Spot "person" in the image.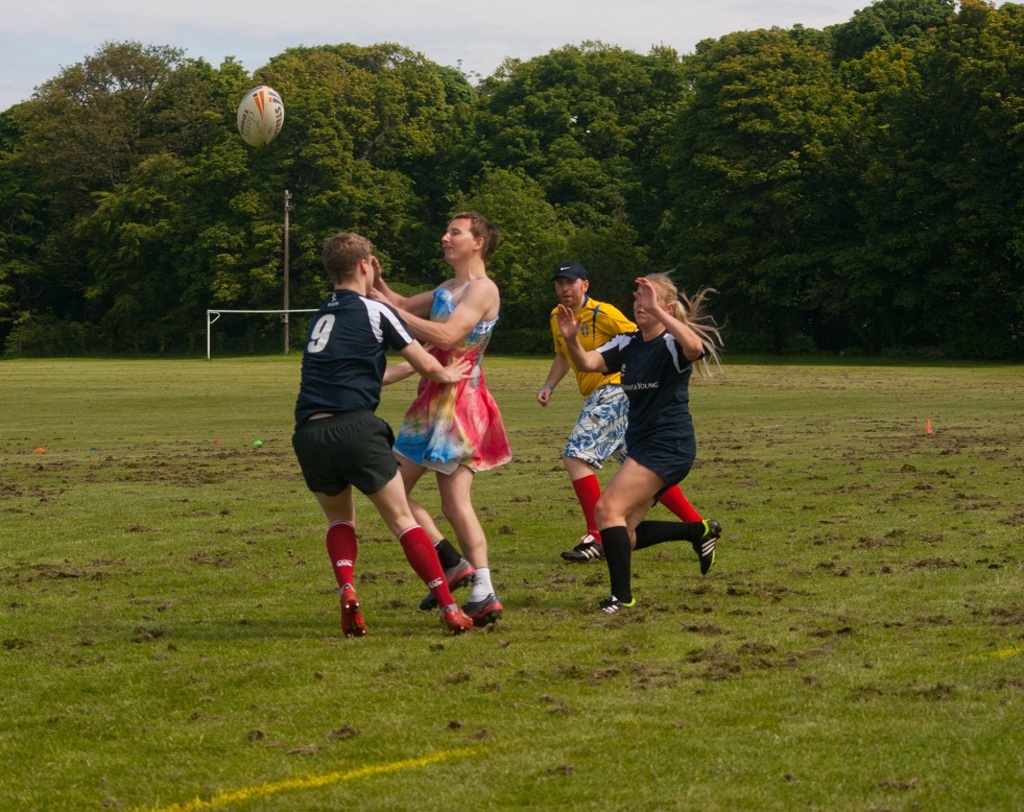
"person" found at (left=384, top=209, right=514, bottom=624).
